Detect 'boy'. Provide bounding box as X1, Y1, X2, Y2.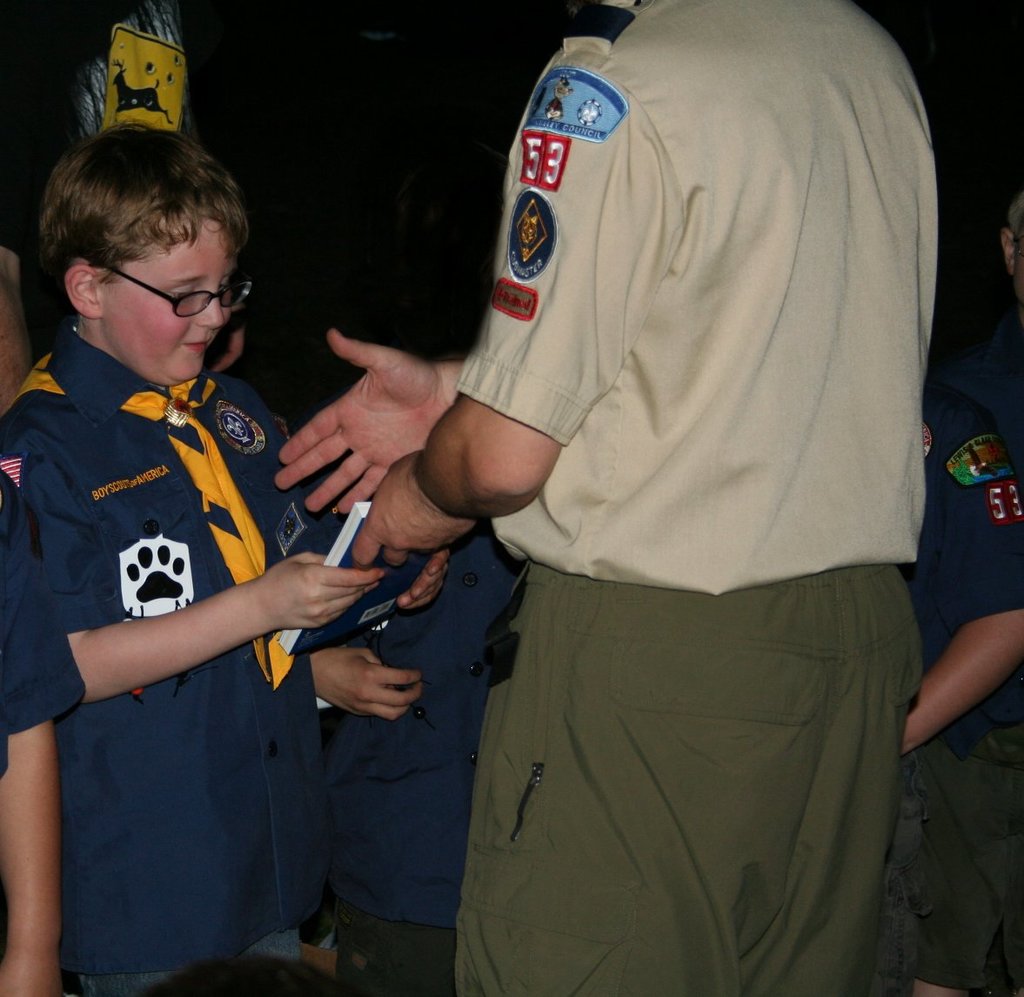
322, 519, 528, 996.
